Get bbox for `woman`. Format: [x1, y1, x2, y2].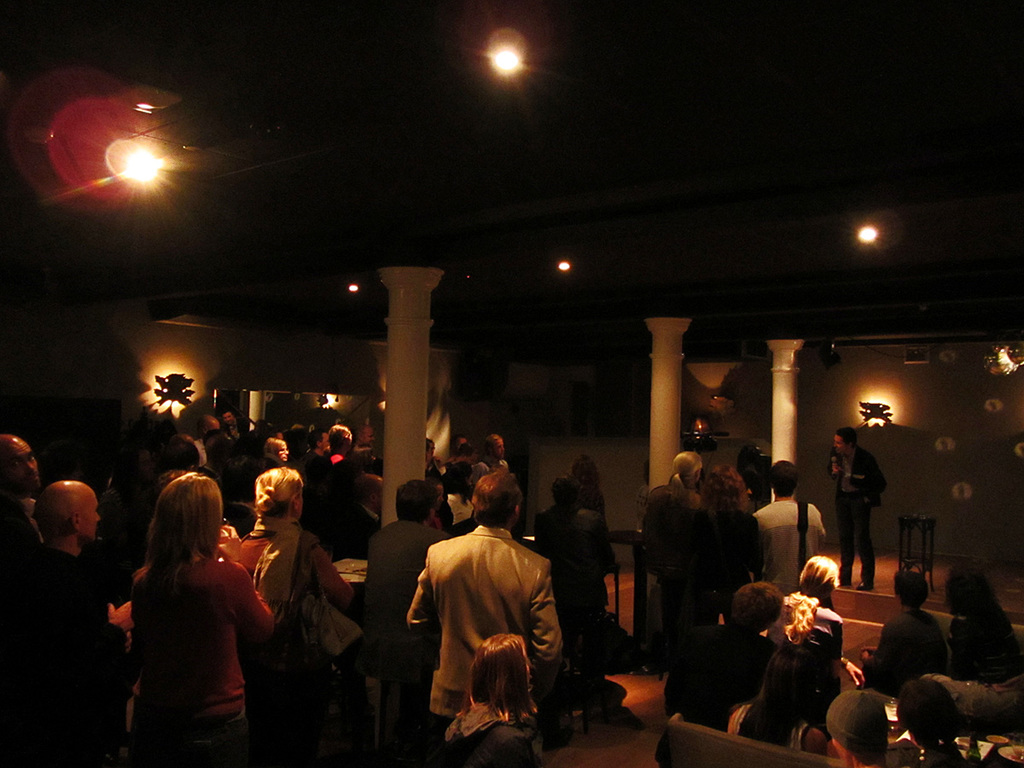
[433, 627, 549, 767].
